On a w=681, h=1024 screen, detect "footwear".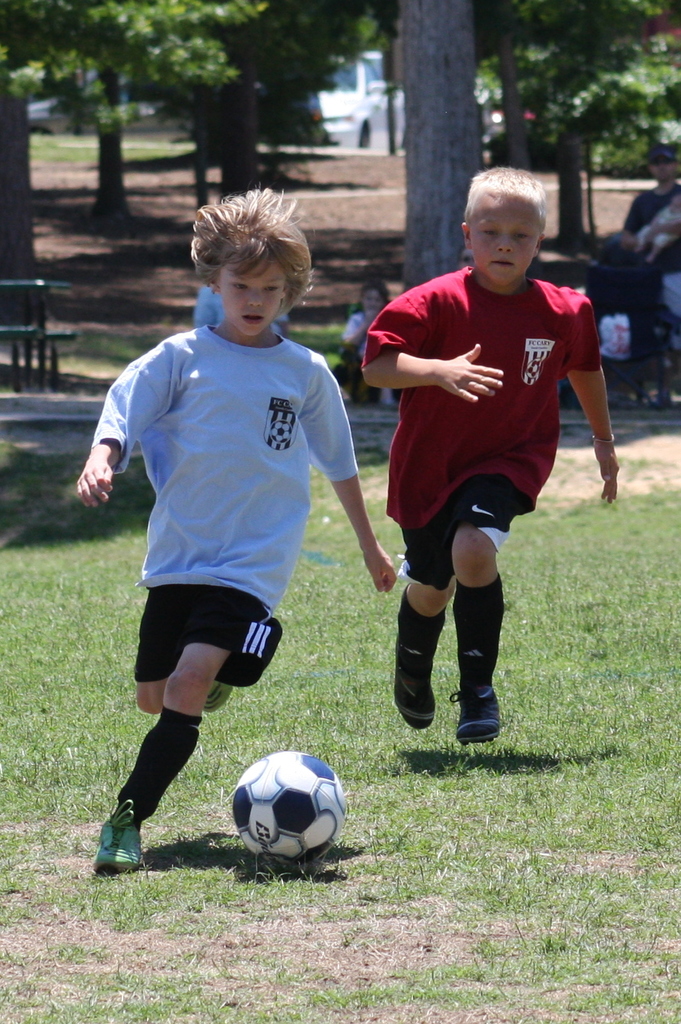
select_region(95, 811, 143, 874).
